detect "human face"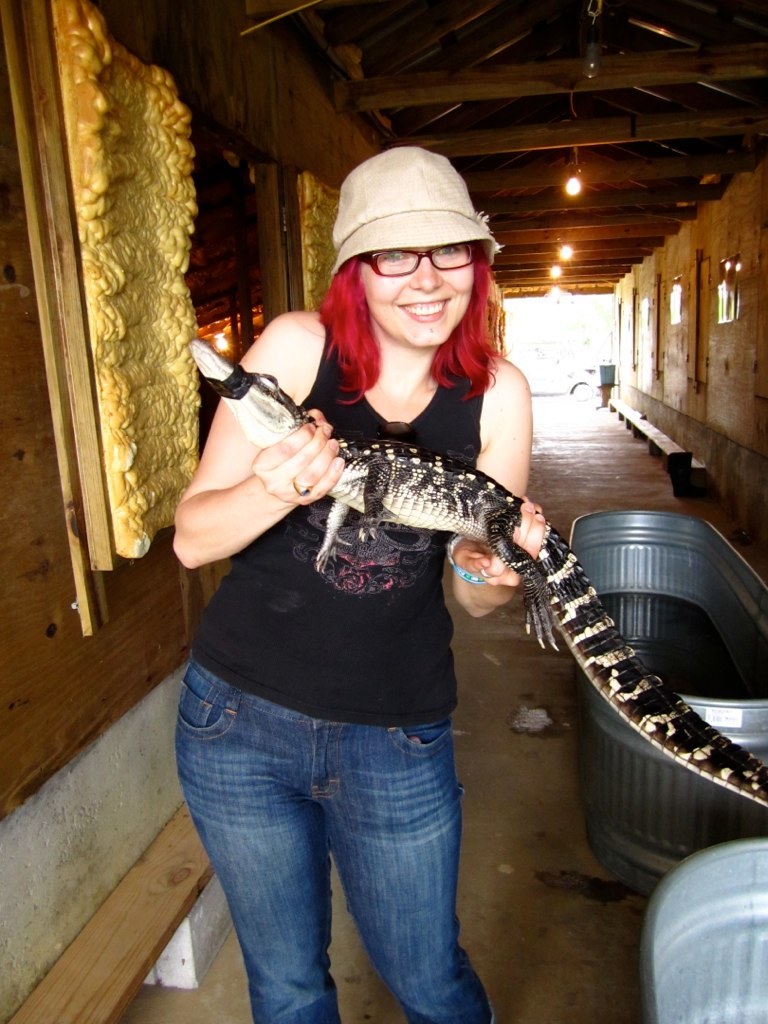
bbox(361, 248, 473, 347)
